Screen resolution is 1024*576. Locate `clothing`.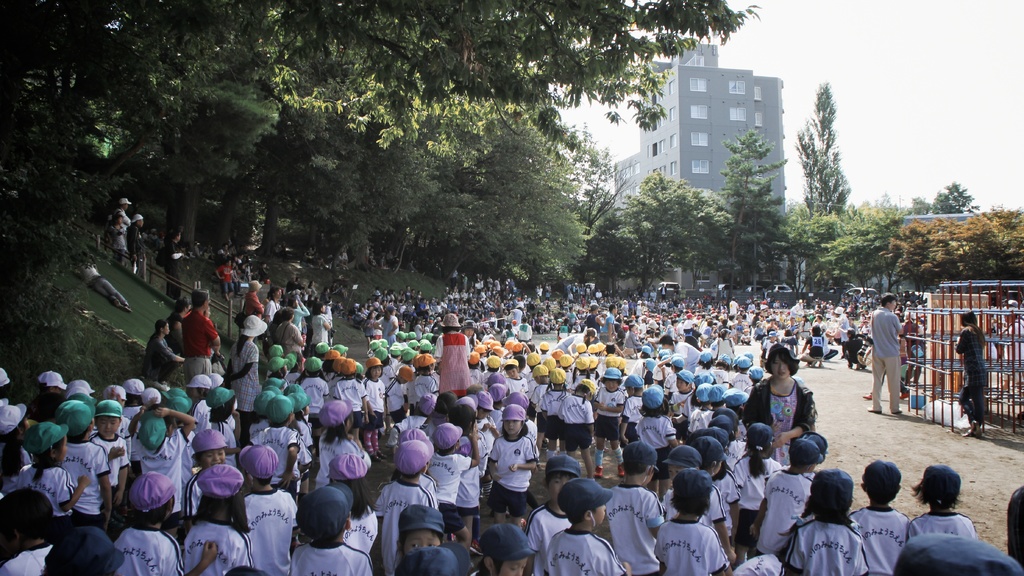
box(868, 304, 903, 410).
